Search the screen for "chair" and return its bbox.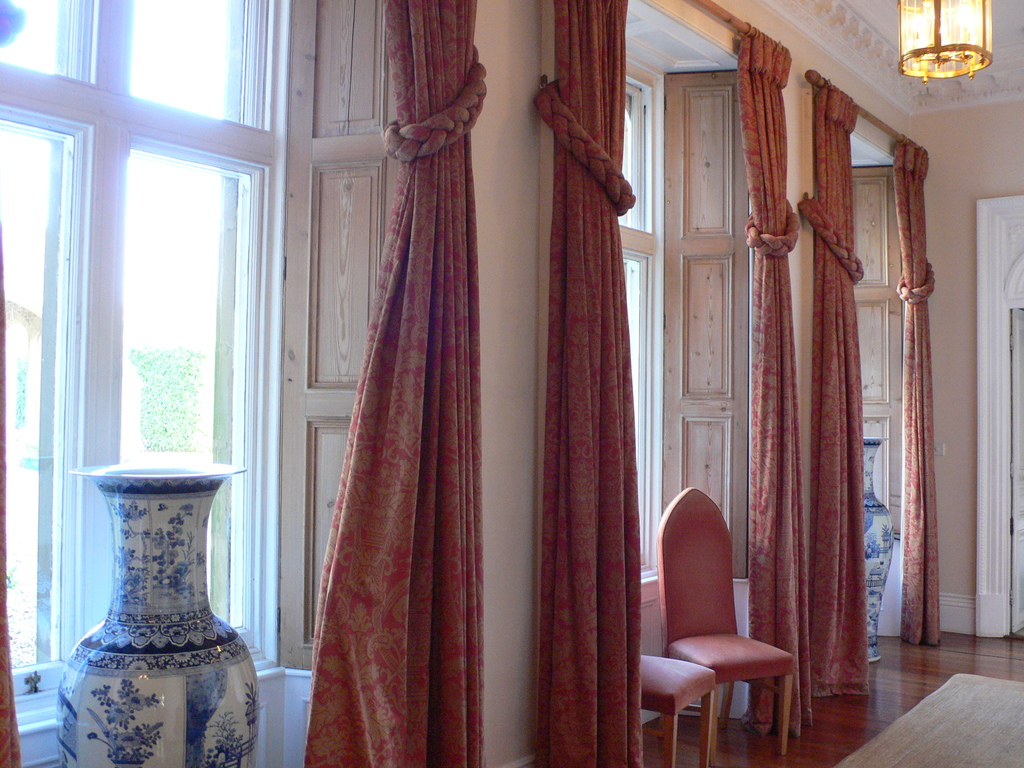
Found: (638,470,797,767).
